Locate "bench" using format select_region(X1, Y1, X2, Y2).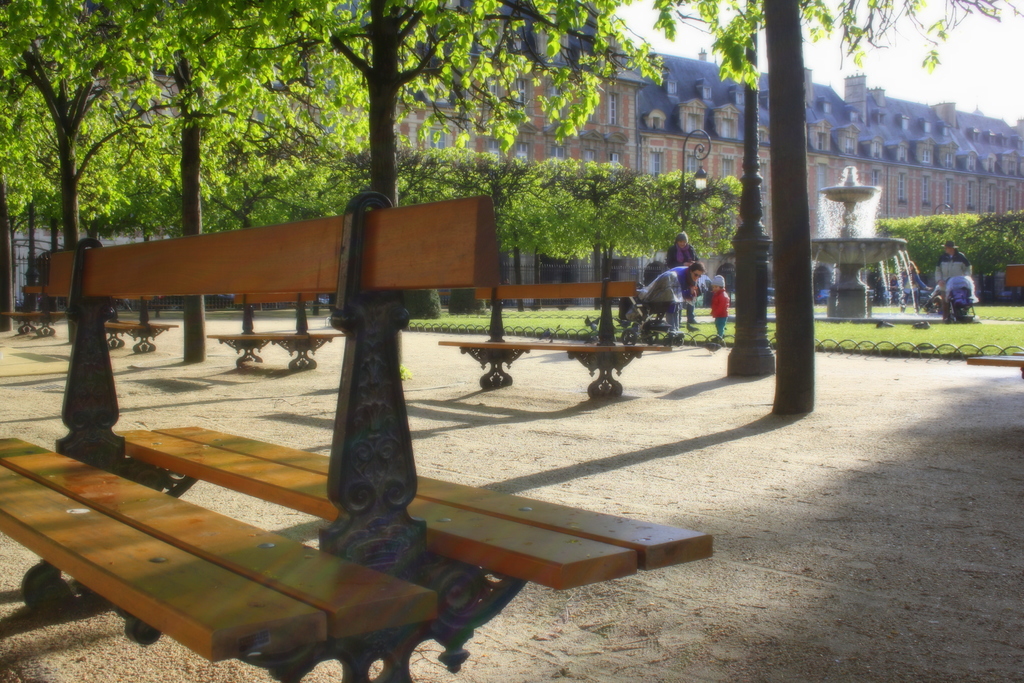
select_region(101, 293, 177, 356).
